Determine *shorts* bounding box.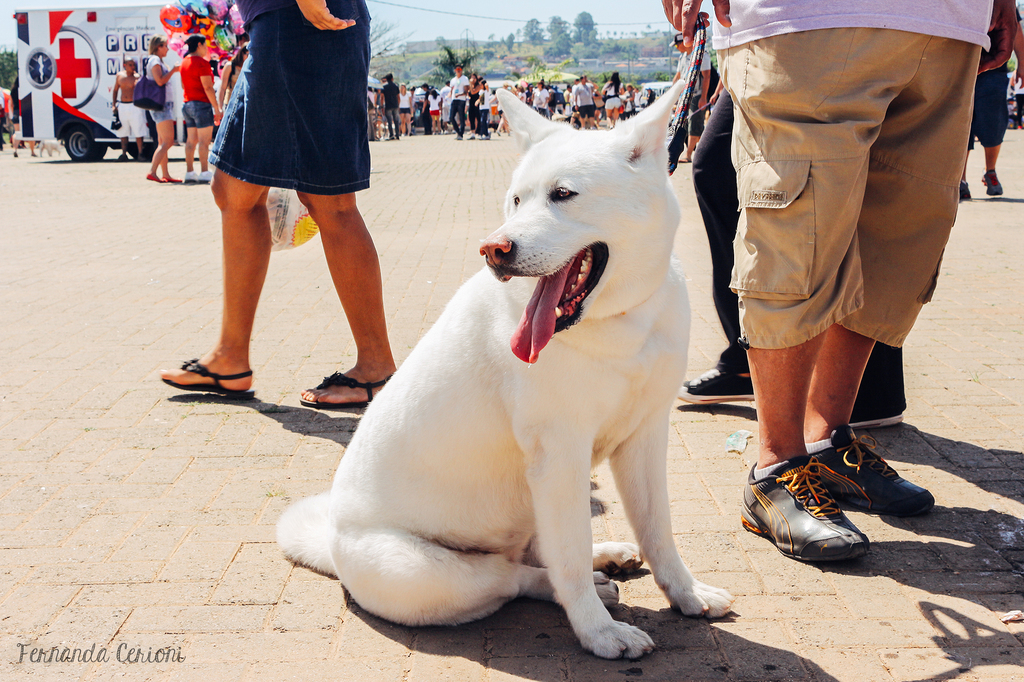
Determined: 442 100 449 124.
